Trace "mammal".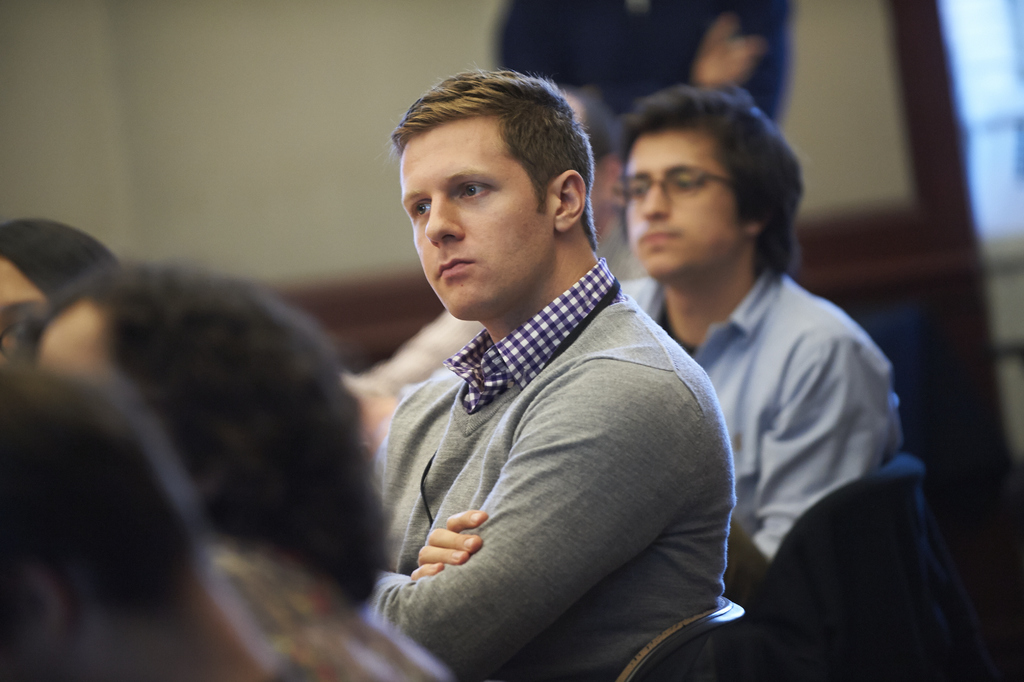
Traced to box=[298, 105, 760, 681].
